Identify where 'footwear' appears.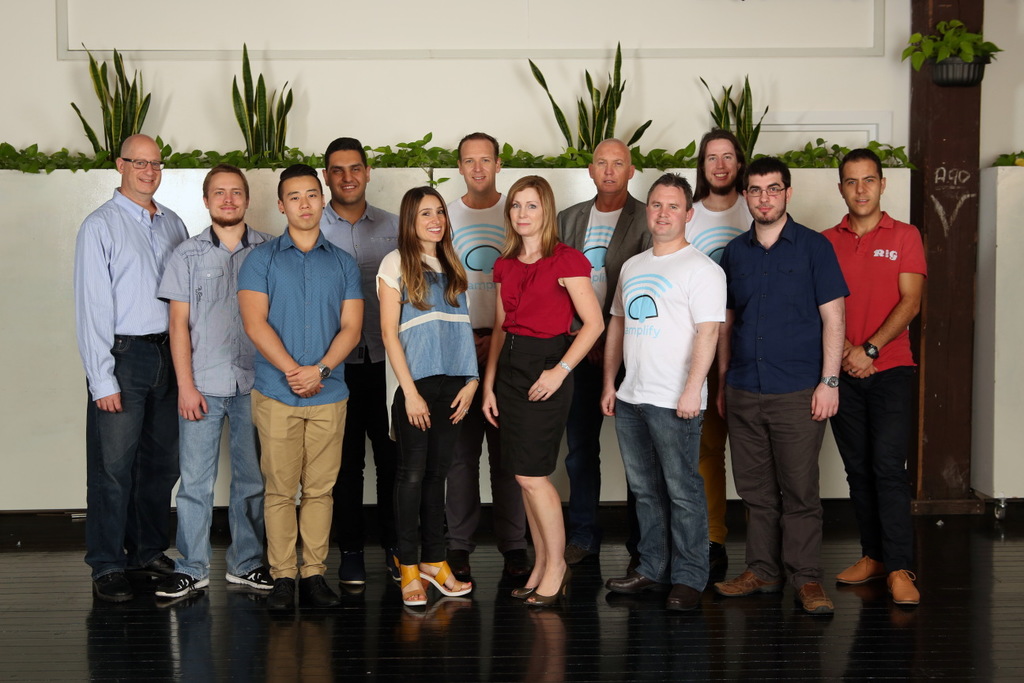
Appears at bbox=[397, 553, 421, 609].
